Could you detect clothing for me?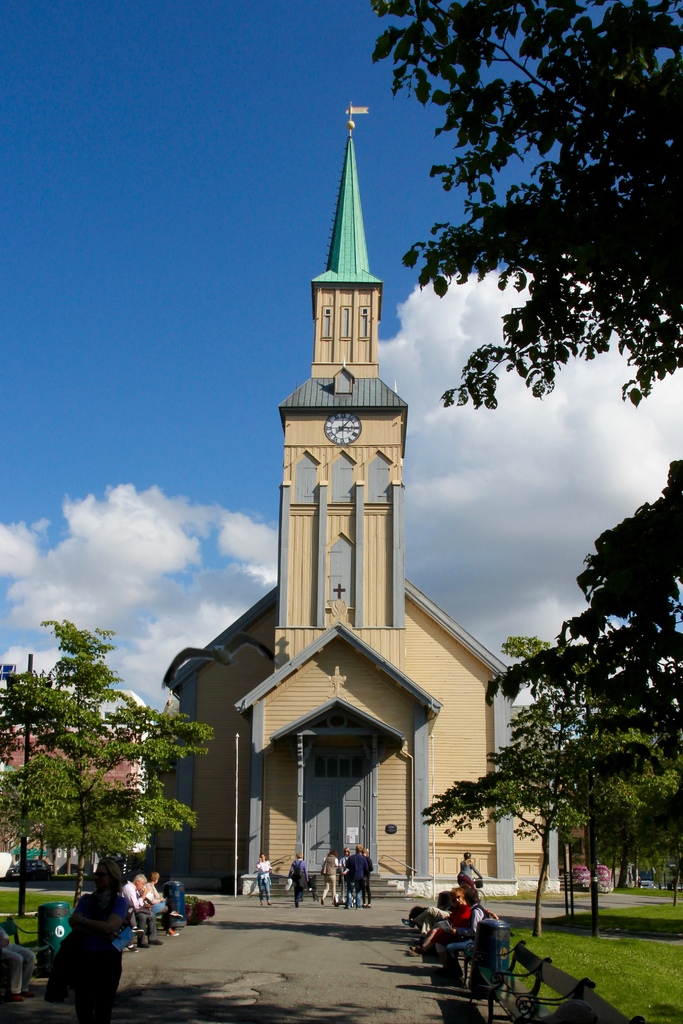
Detection result: bbox=(122, 879, 160, 944).
